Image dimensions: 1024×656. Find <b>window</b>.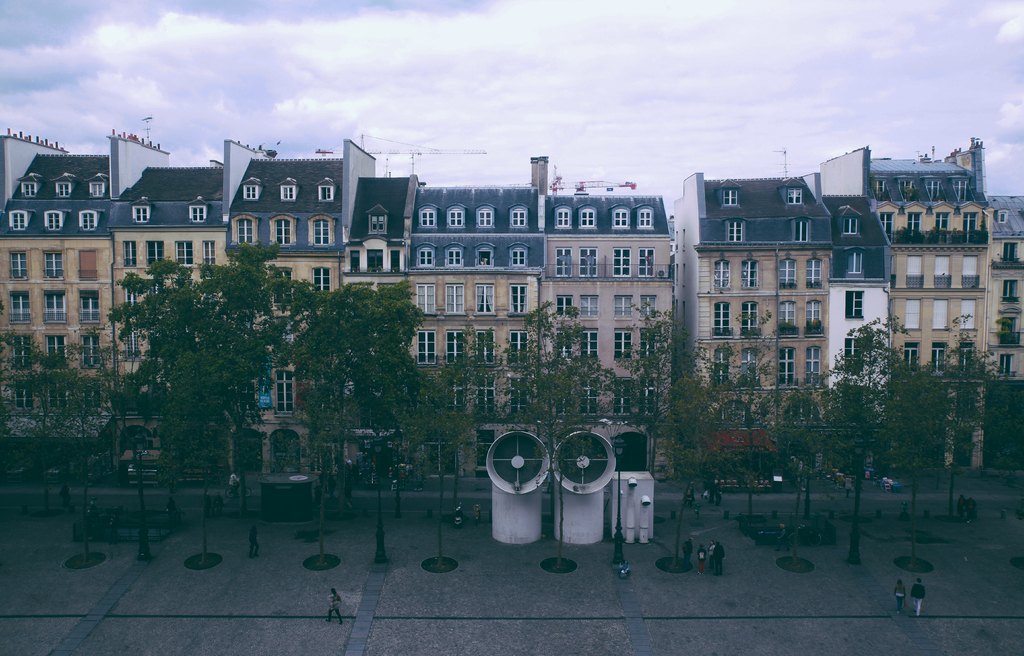
(811, 296, 825, 331).
